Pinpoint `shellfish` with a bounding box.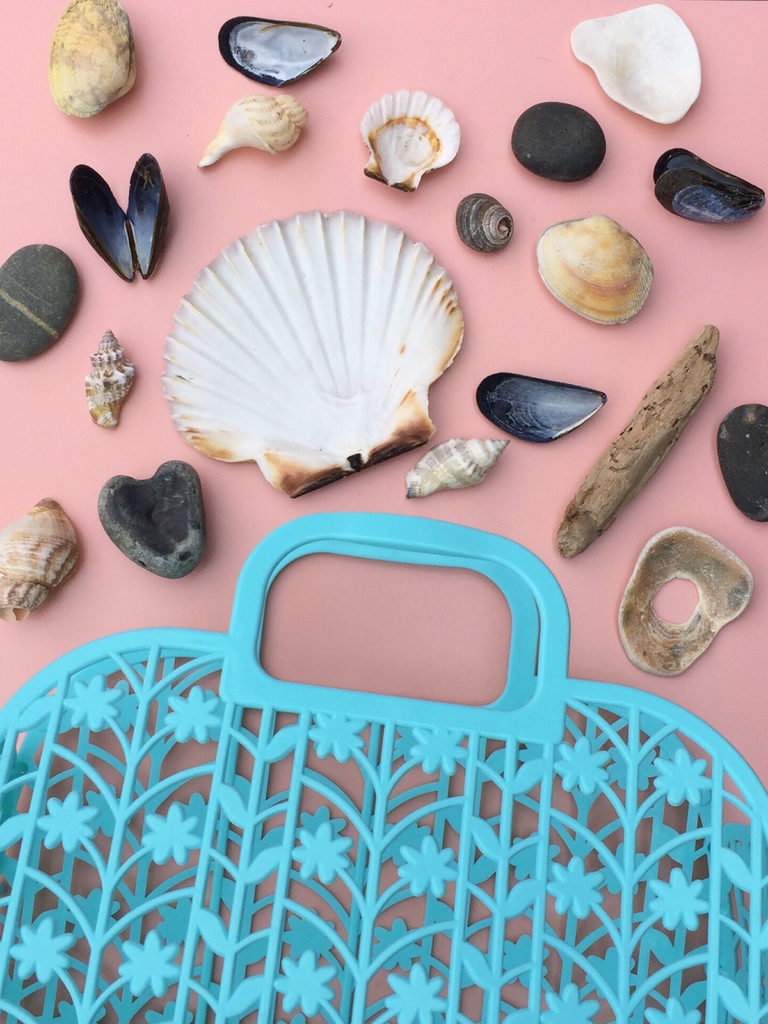
534, 204, 656, 324.
